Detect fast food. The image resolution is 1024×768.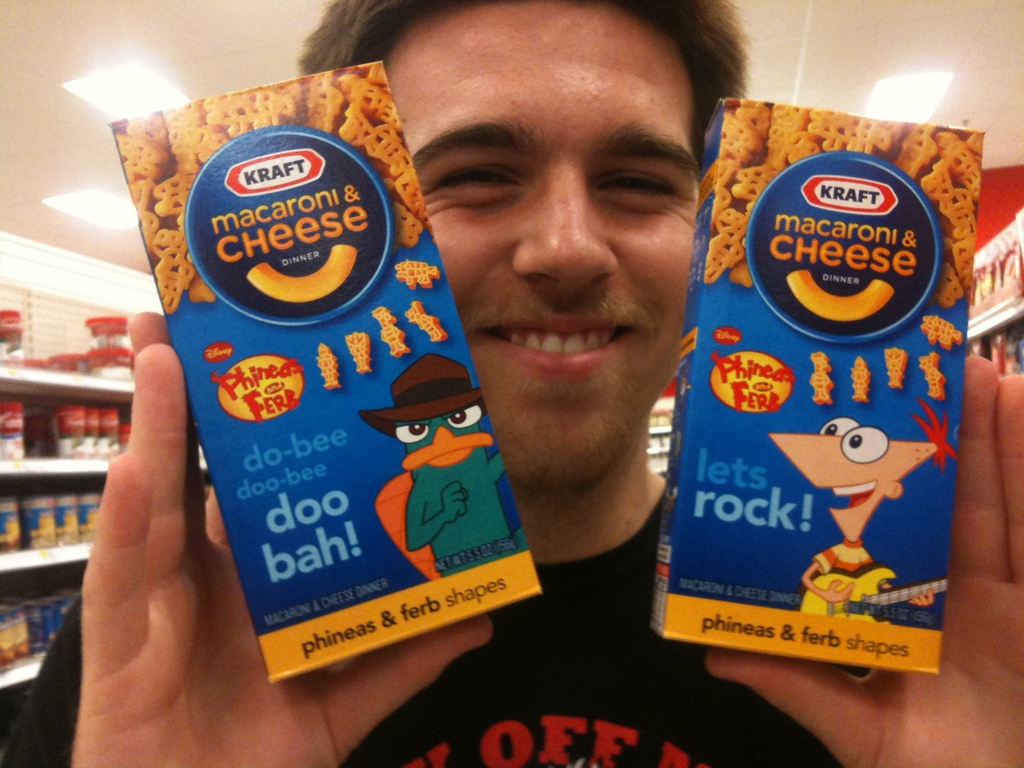
[left=805, top=348, right=834, bottom=404].
